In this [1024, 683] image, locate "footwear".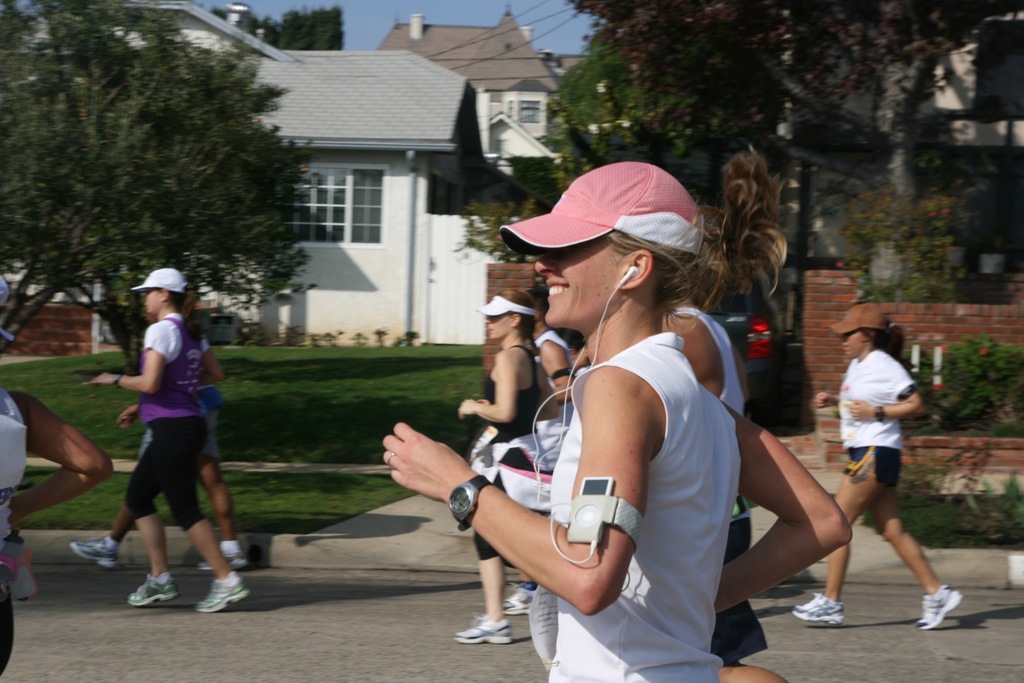
Bounding box: rect(125, 573, 182, 614).
